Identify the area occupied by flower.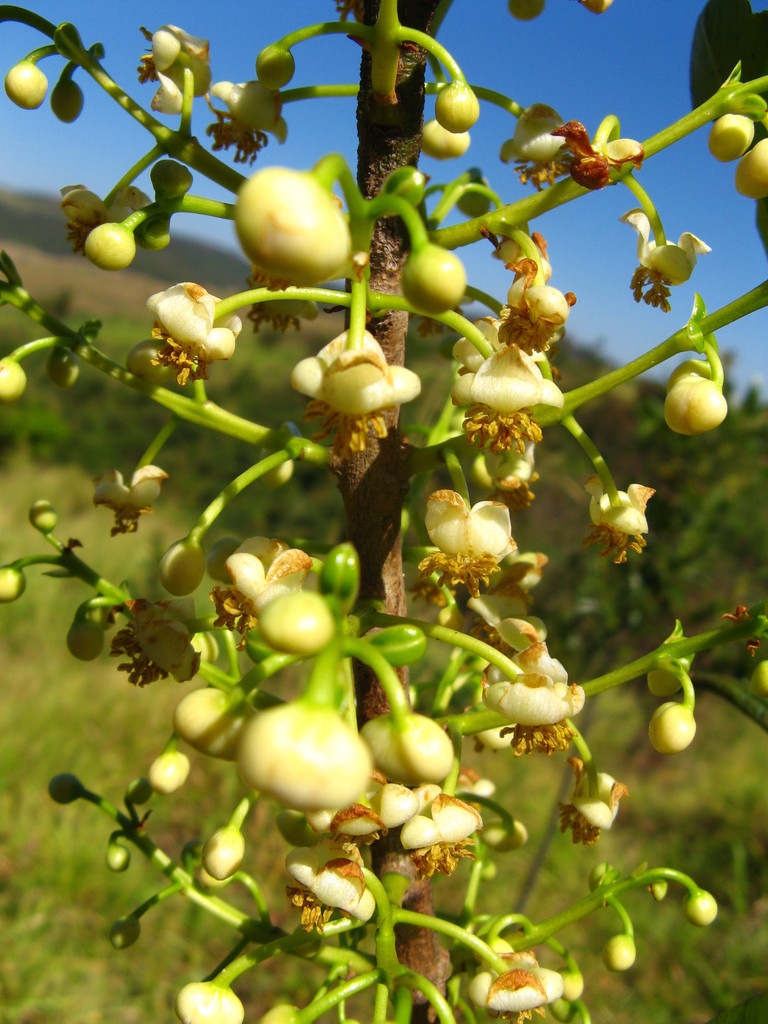
Area: BBox(559, 111, 639, 199).
